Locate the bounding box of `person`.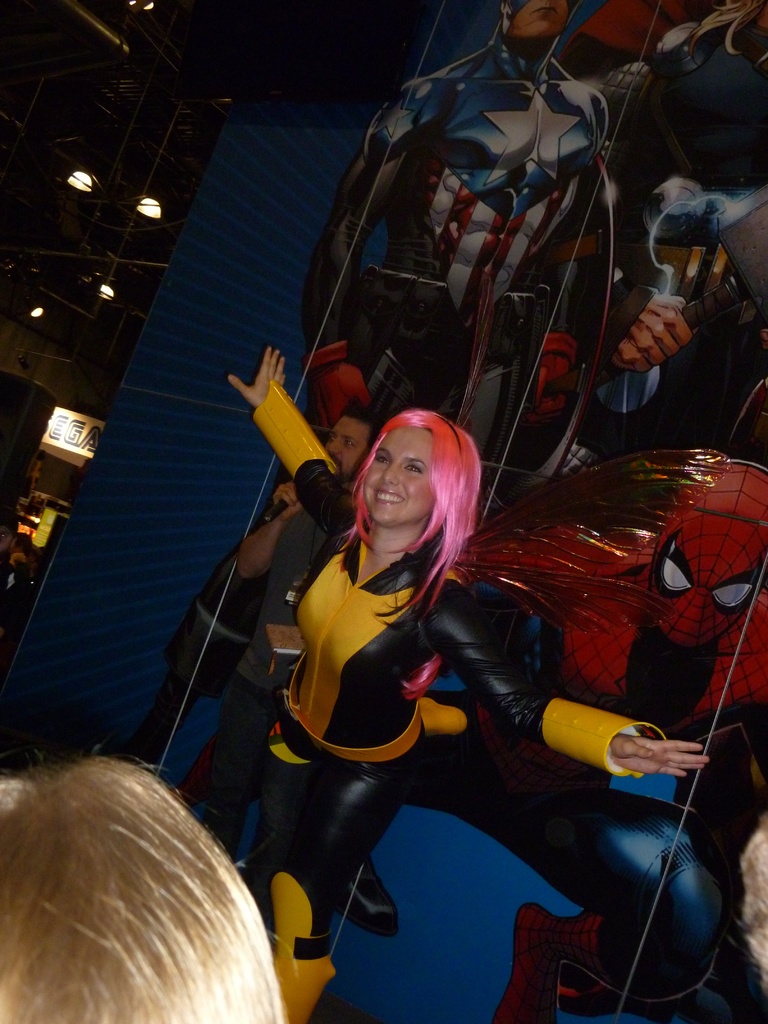
Bounding box: detection(301, 0, 688, 938).
